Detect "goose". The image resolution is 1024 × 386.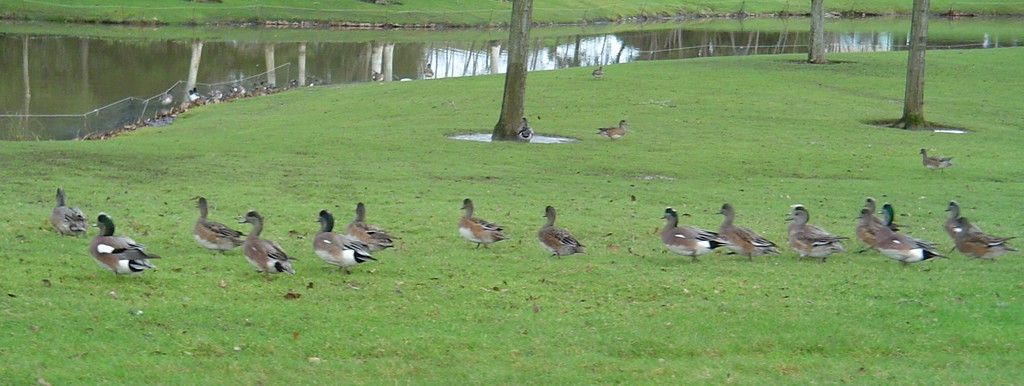
[194, 194, 240, 255].
